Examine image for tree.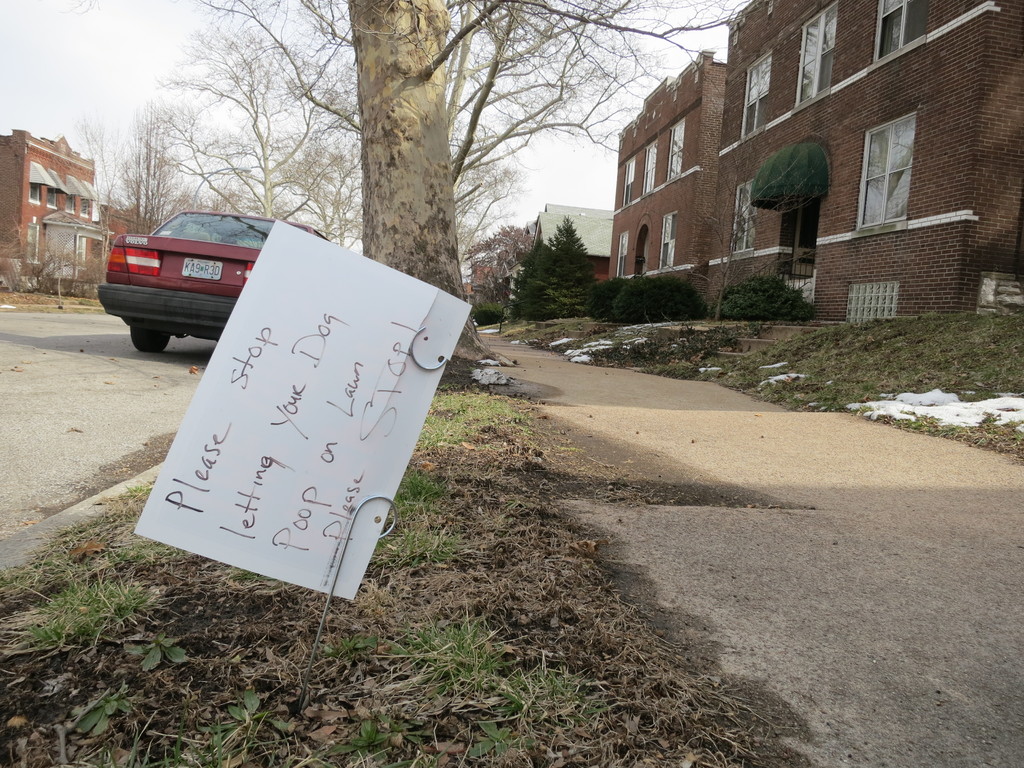
Examination result: (x1=74, y1=116, x2=114, y2=280).
